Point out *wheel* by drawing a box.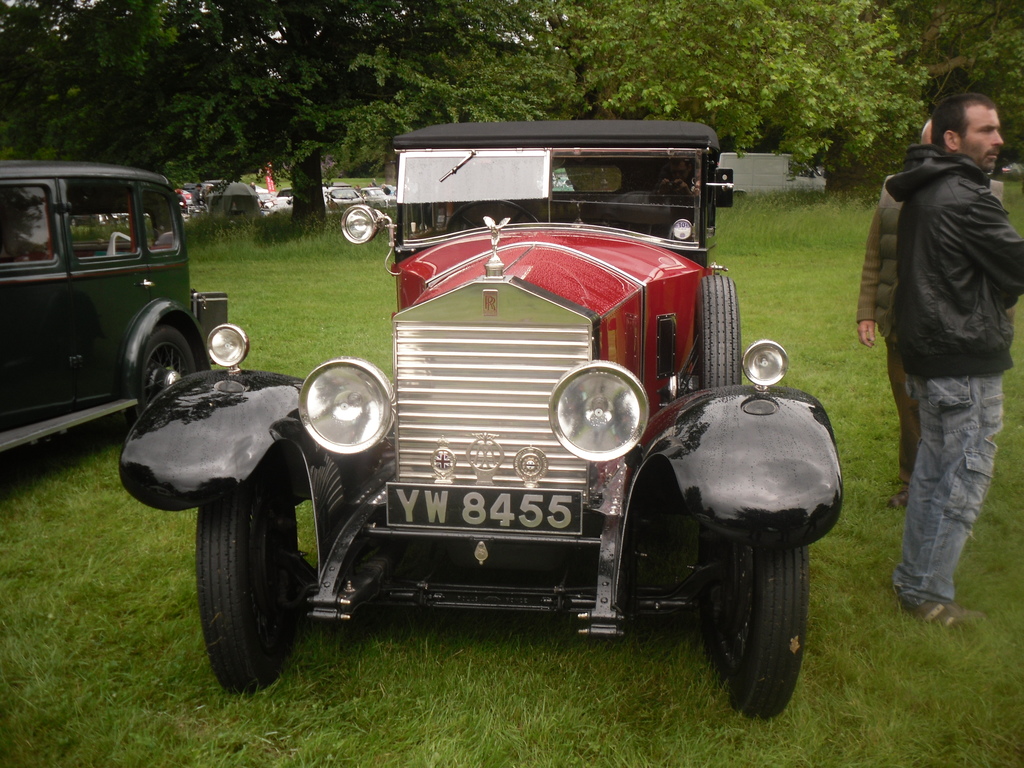
(left=446, top=197, right=538, bottom=233).
